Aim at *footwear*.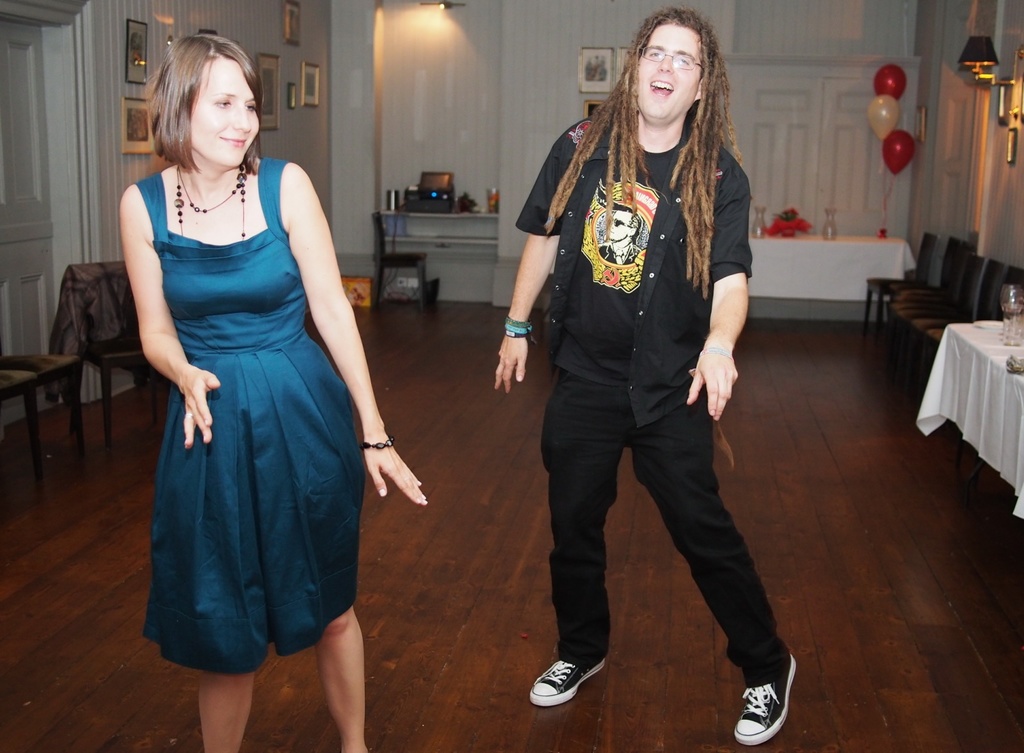
Aimed at l=527, t=657, r=604, b=726.
